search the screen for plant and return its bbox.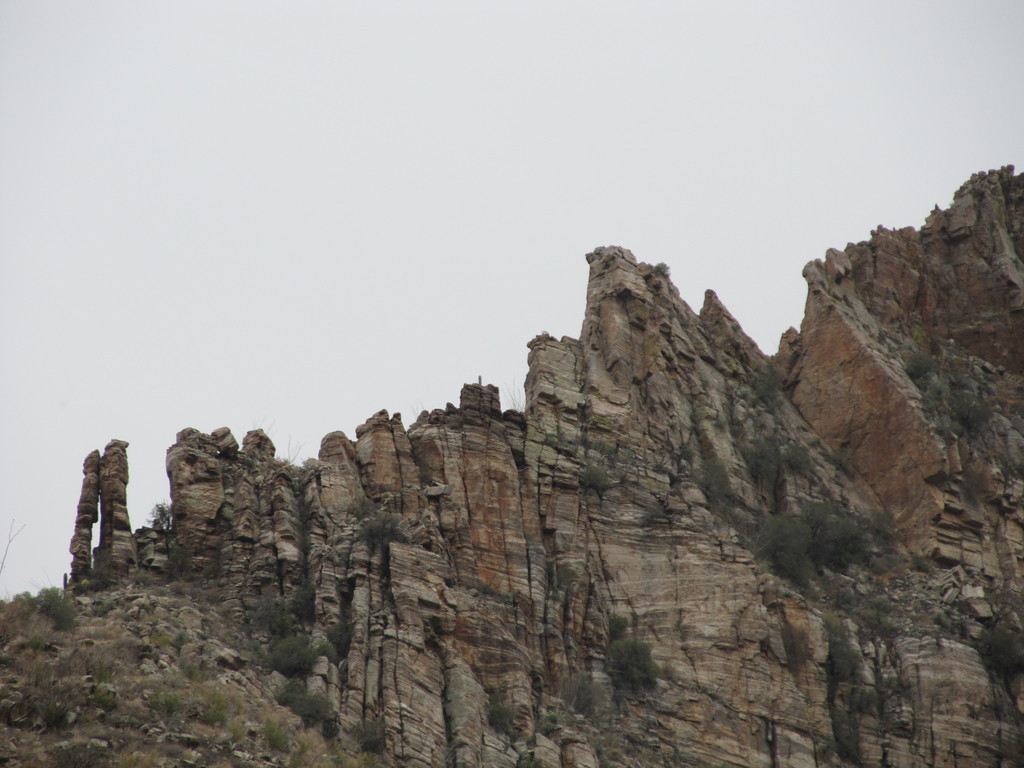
Found: box(83, 688, 116, 705).
